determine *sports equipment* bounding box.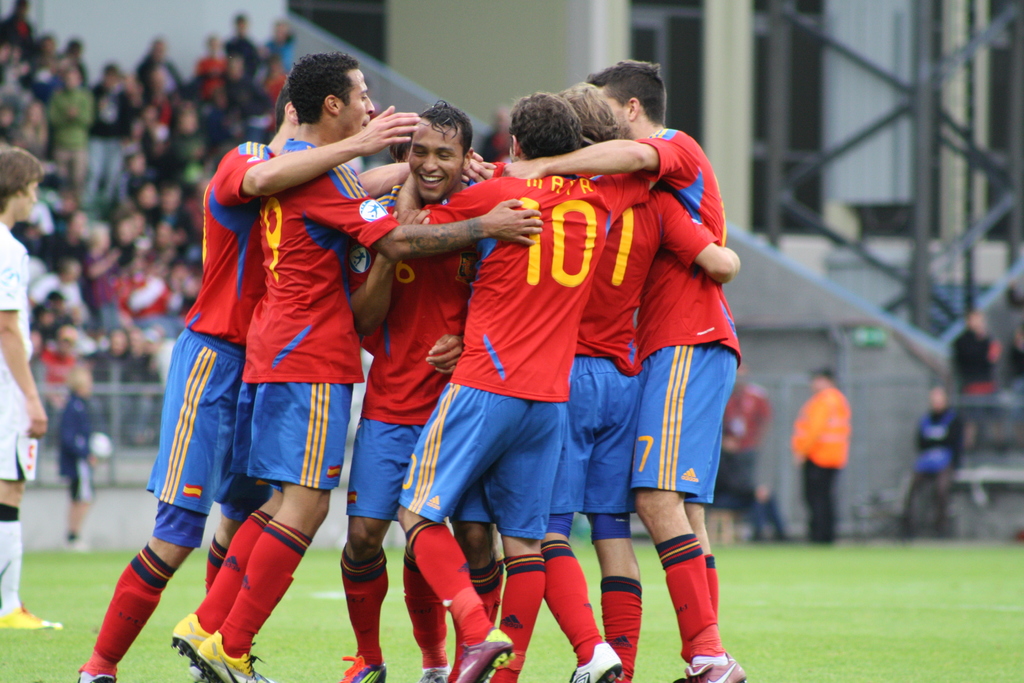
Determined: (left=173, top=613, right=216, bottom=678).
